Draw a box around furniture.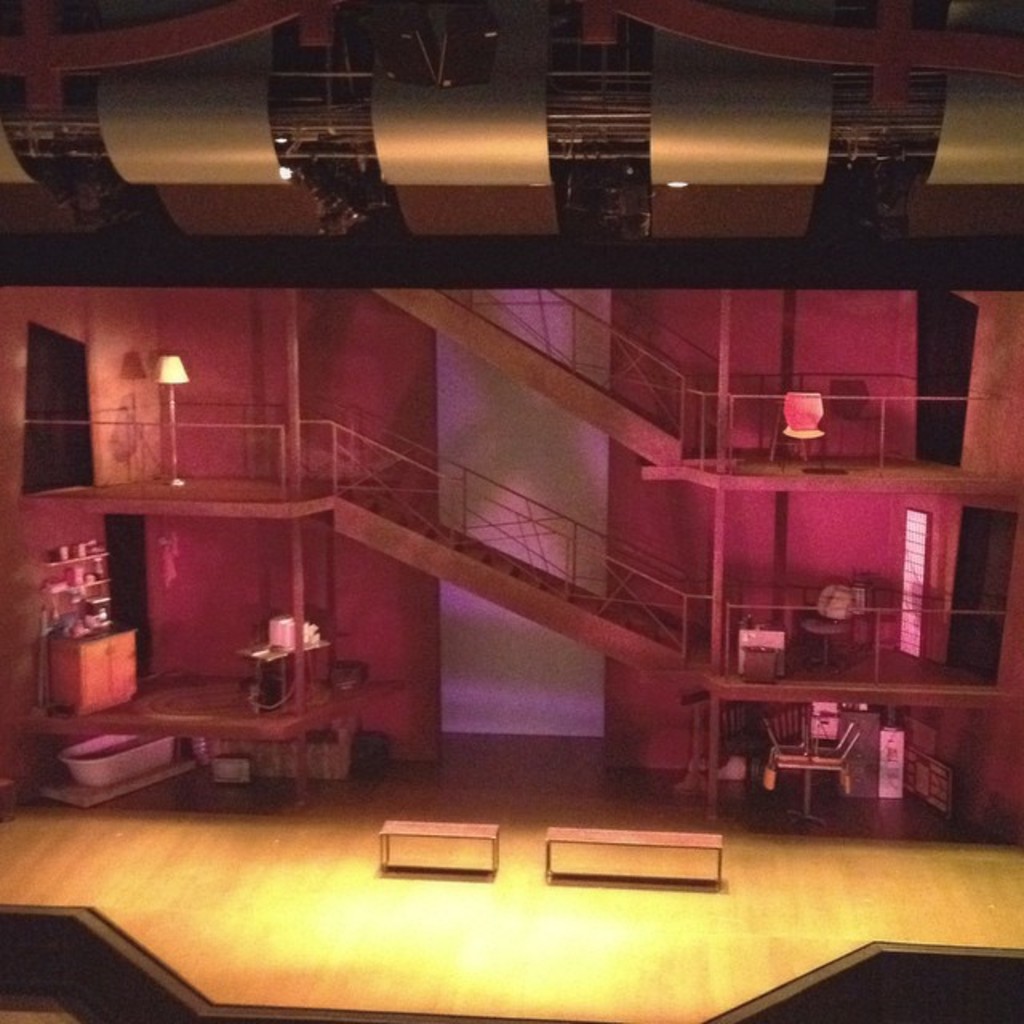
[800, 582, 867, 675].
